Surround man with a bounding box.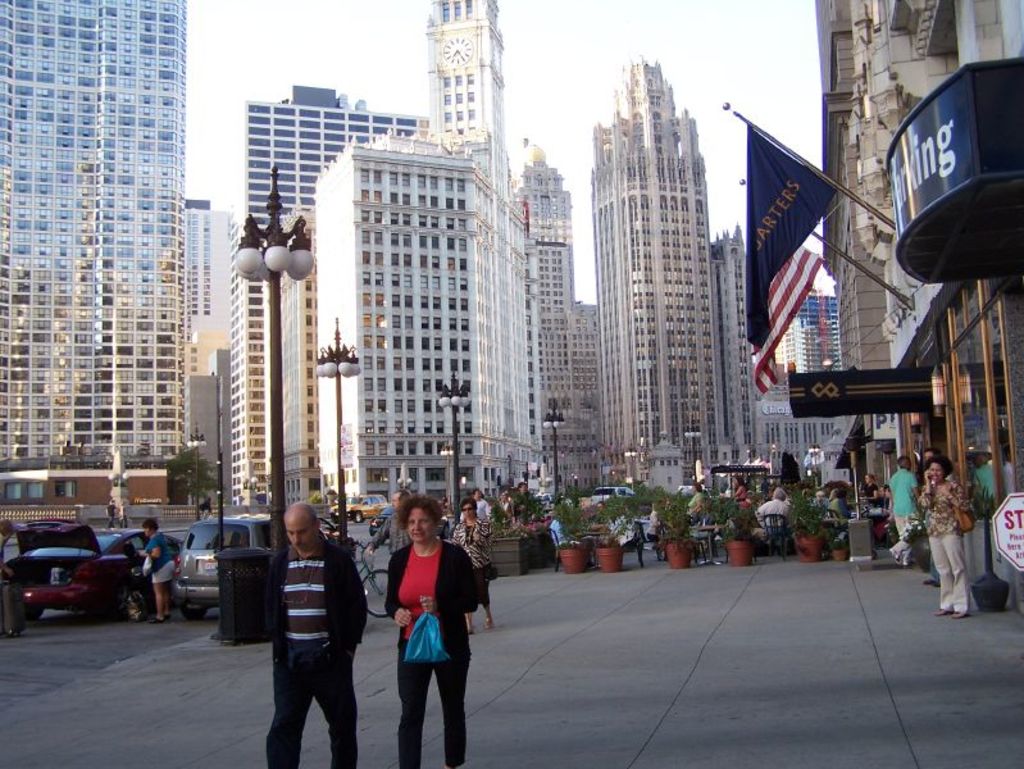
locate(365, 491, 413, 556).
